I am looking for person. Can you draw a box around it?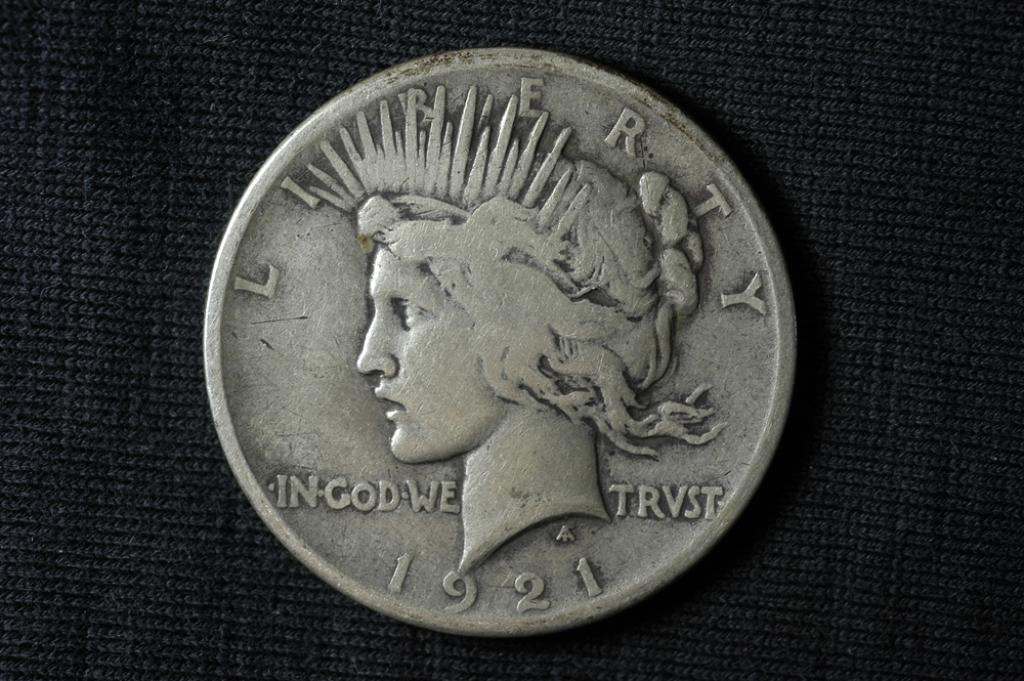
Sure, the bounding box is (284,133,745,605).
